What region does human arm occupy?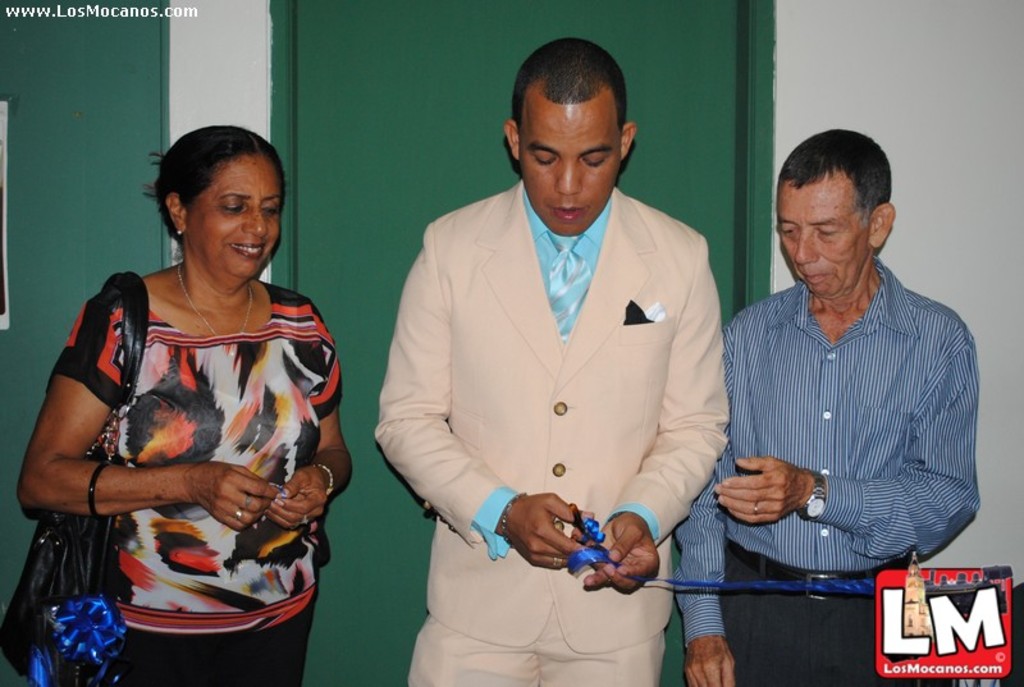
584:230:736:591.
